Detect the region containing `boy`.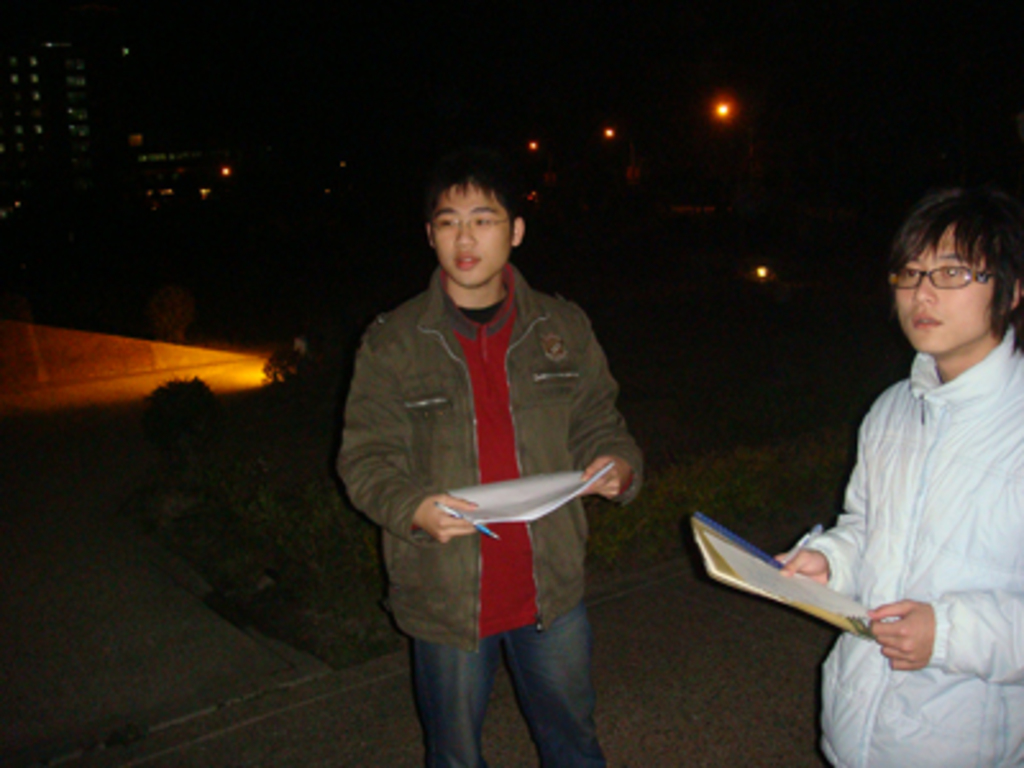
<bbox>740, 172, 1019, 735</bbox>.
